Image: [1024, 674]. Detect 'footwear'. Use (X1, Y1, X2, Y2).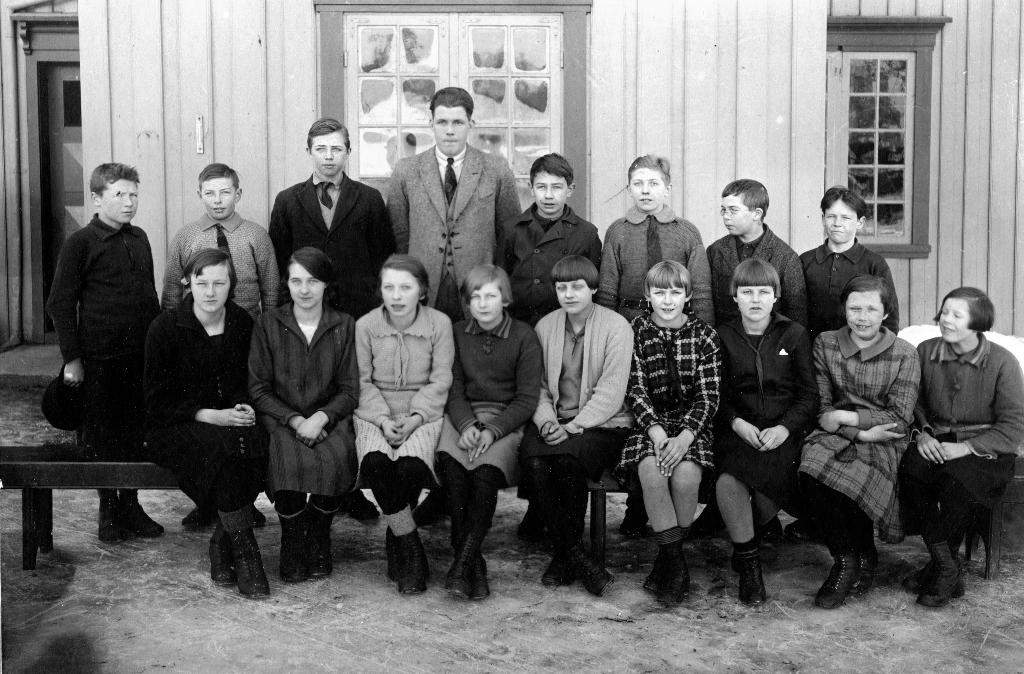
(273, 505, 307, 587).
